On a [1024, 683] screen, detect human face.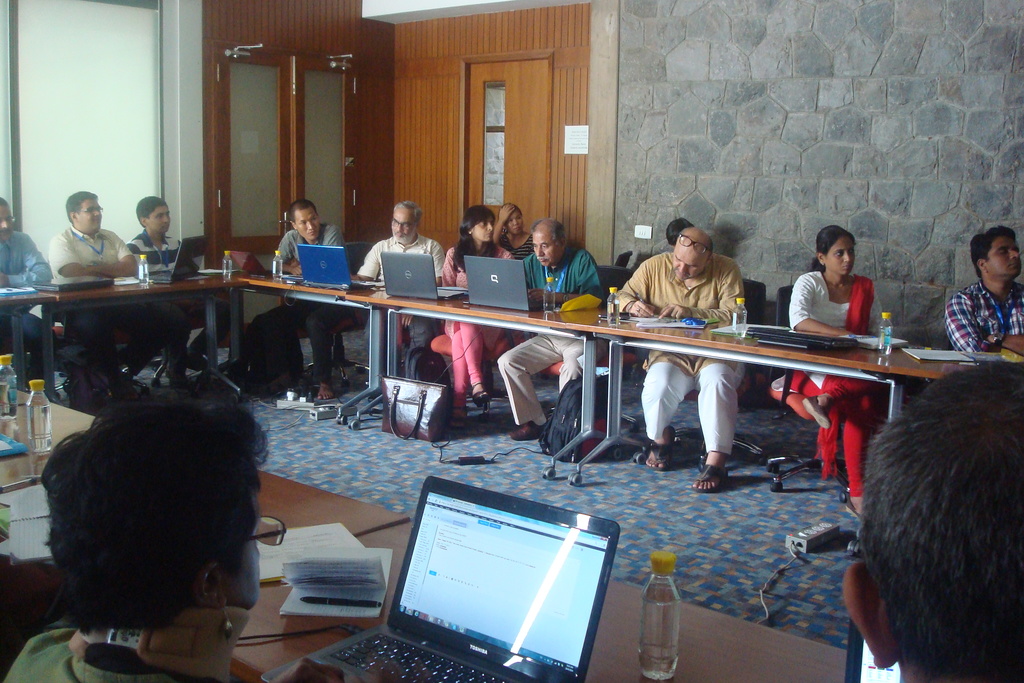
(146,204,171,234).
